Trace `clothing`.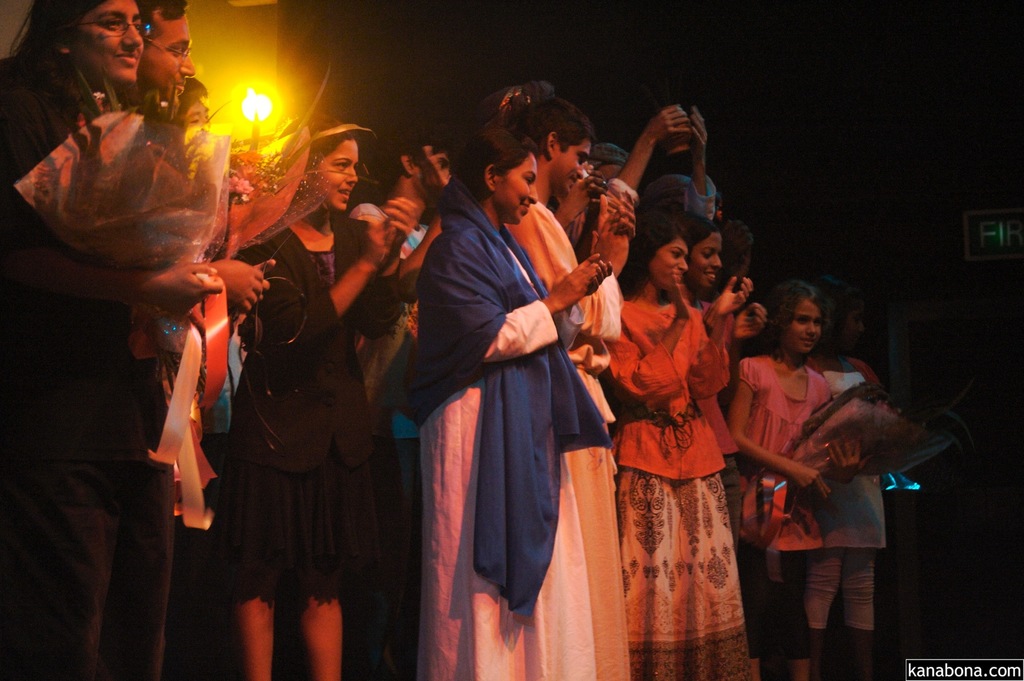
Traced to box(3, 49, 900, 680).
